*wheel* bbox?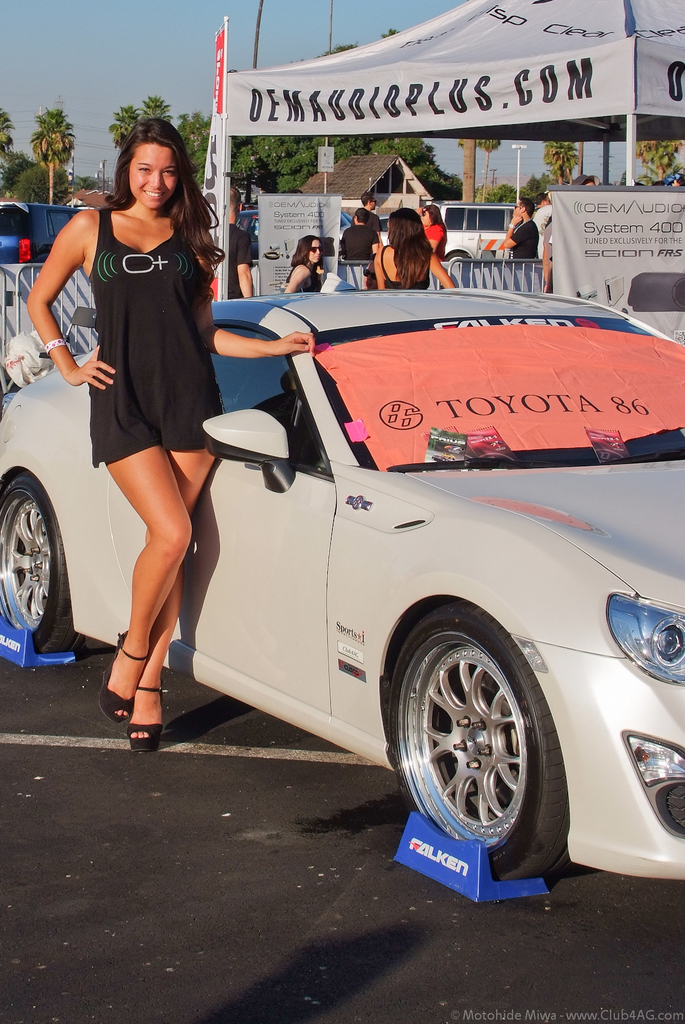
[0, 468, 83, 668]
